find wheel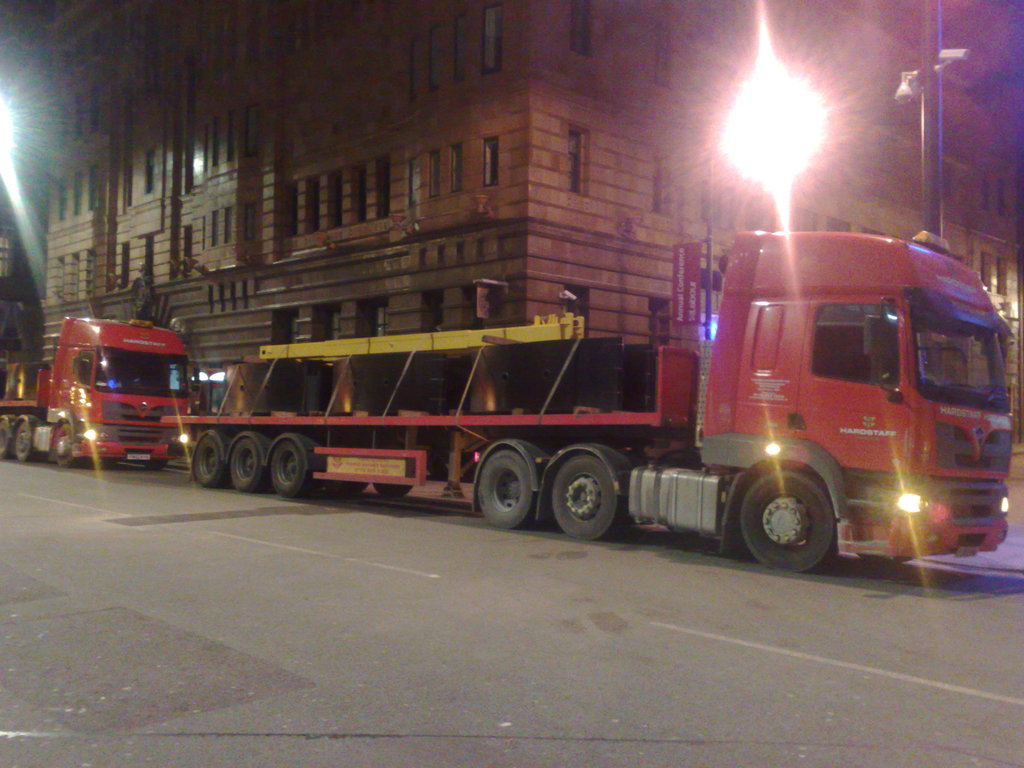
detection(472, 448, 536, 536)
